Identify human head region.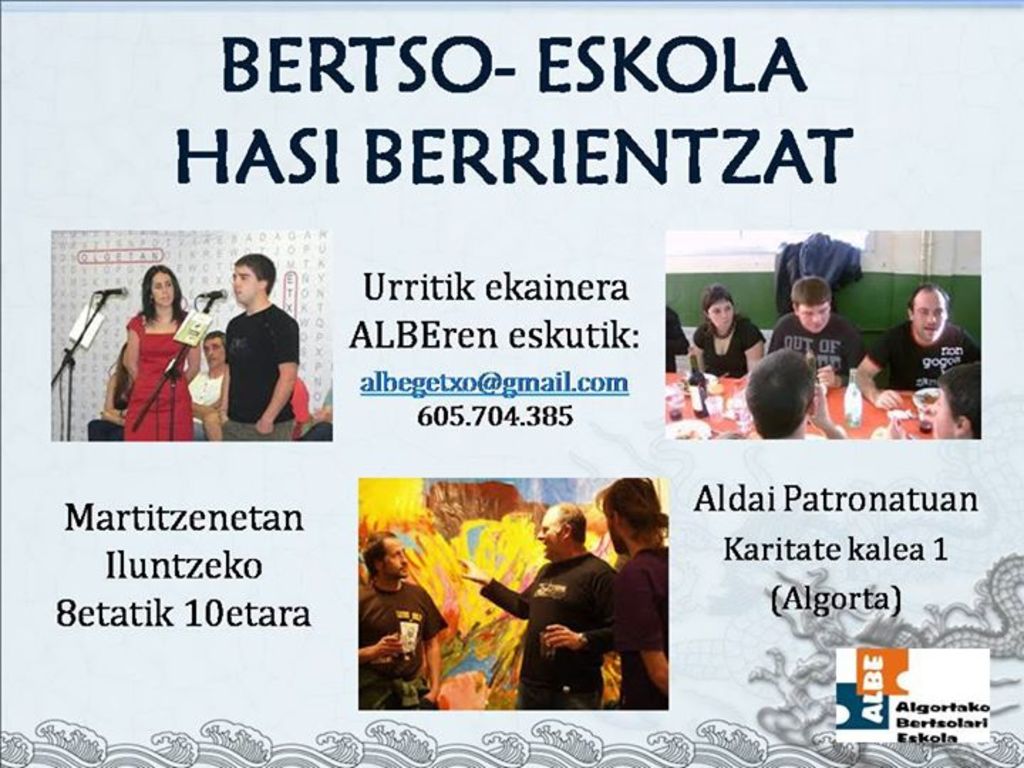
Region: box(590, 485, 668, 575).
